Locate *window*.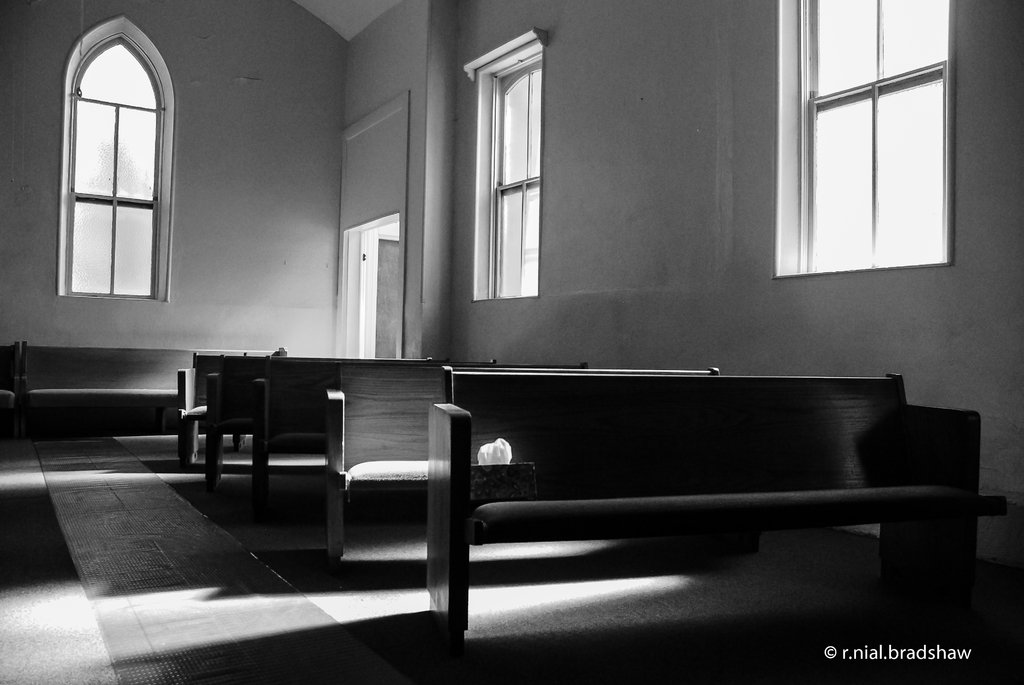
Bounding box: x1=773 y1=0 x2=941 y2=271.
